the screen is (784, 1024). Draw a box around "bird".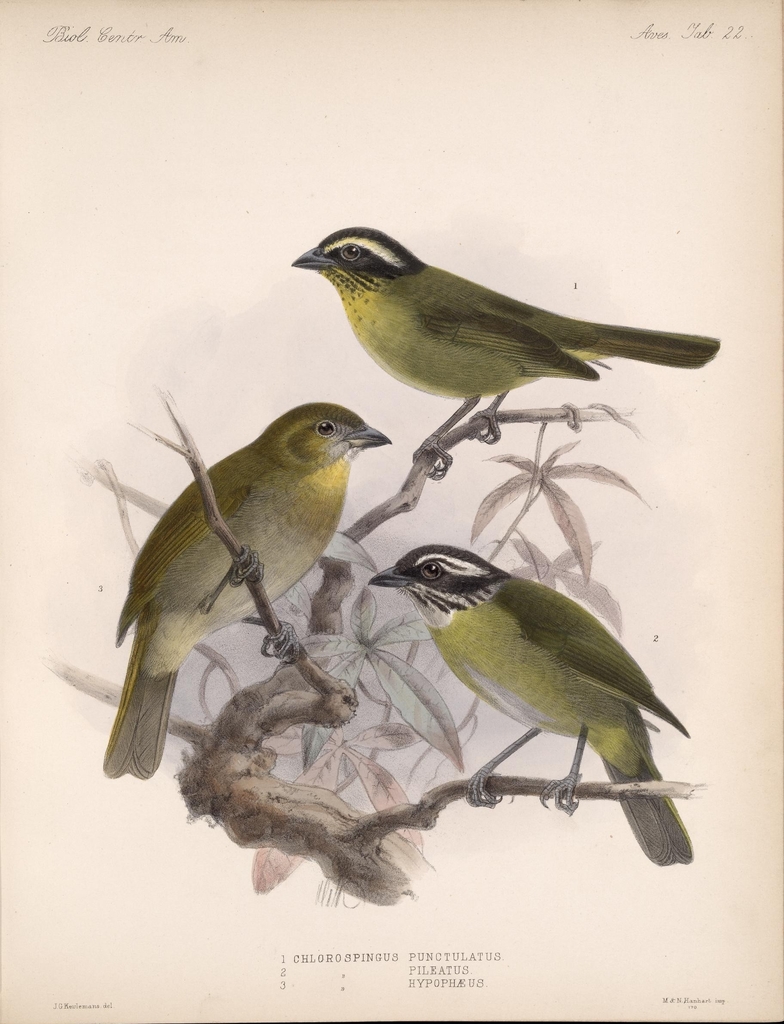
BBox(264, 228, 736, 458).
